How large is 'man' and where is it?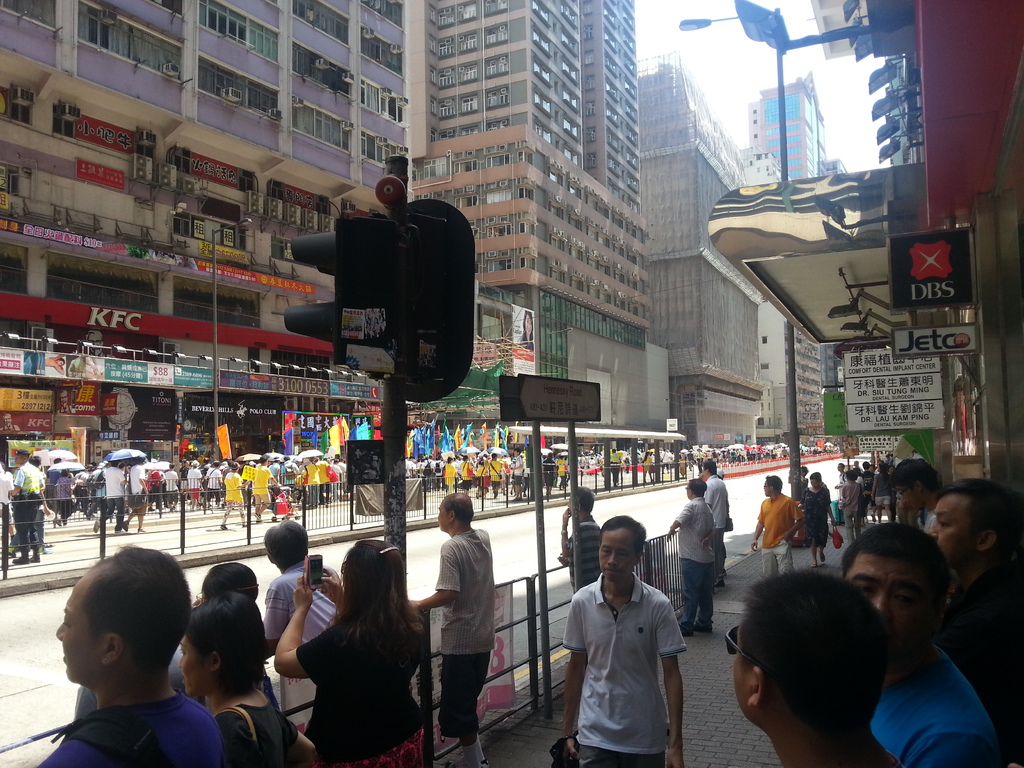
Bounding box: region(56, 387, 81, 412).
